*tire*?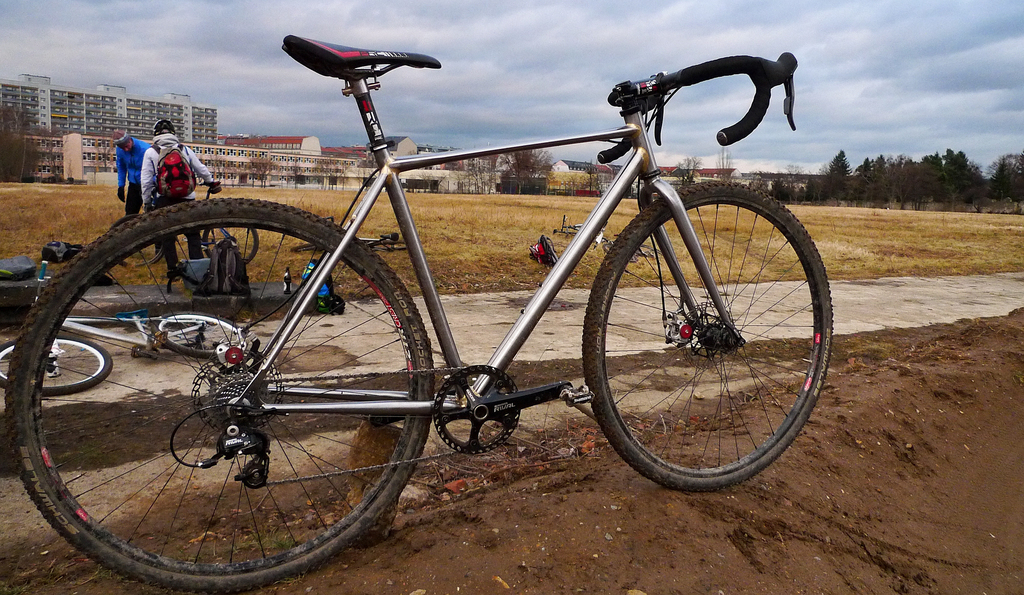
detection(604, 246, 636, 263)
